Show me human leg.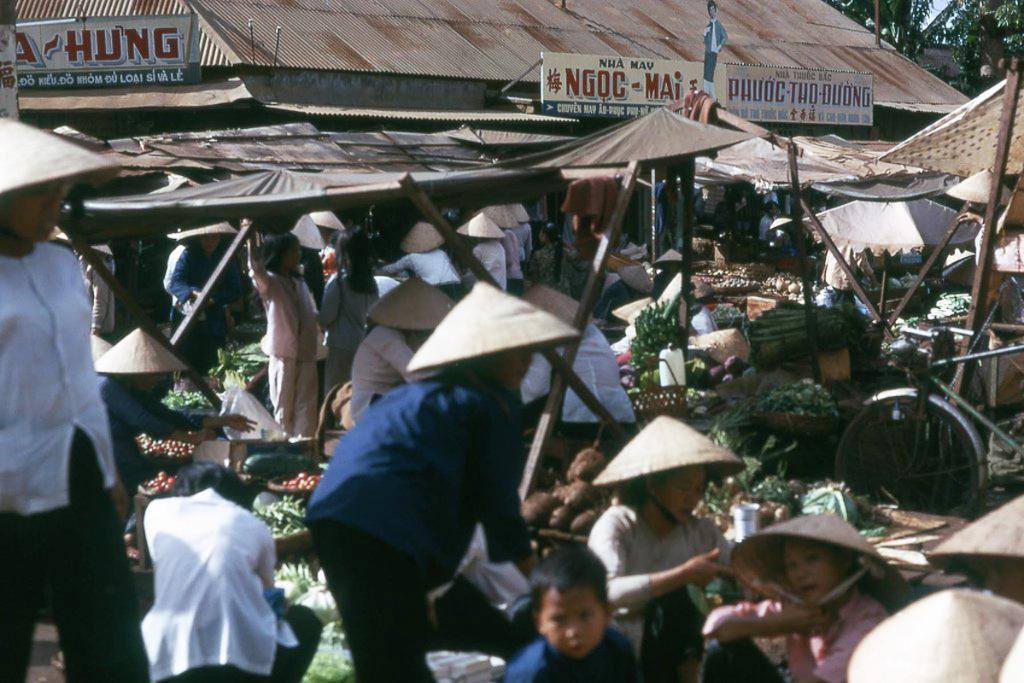
human leg is here: bbox=(49, 428, 144, 682).
